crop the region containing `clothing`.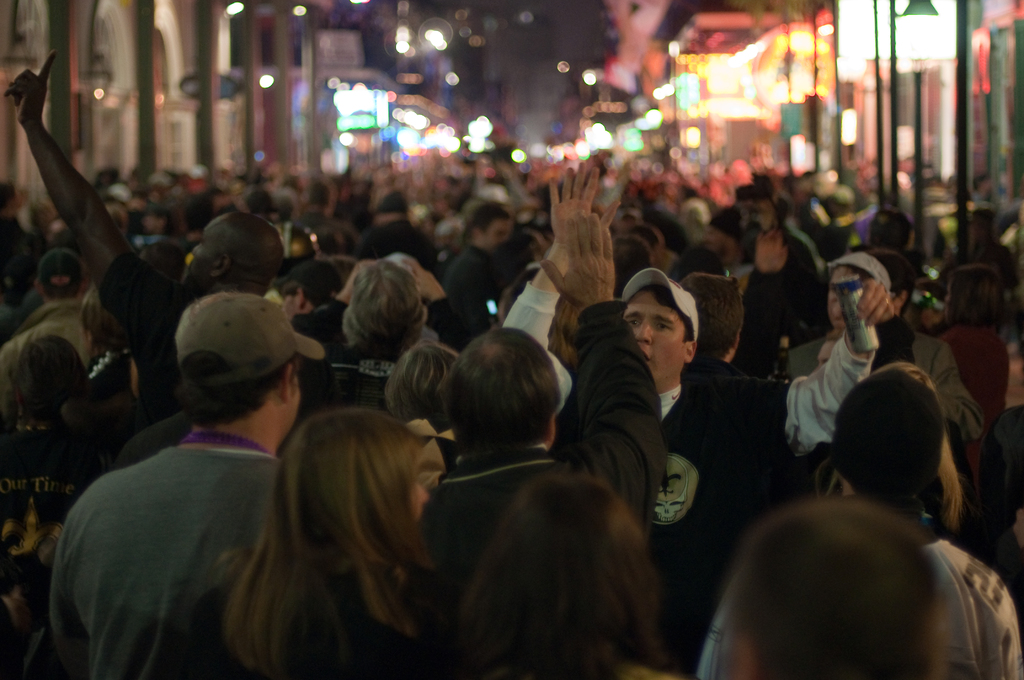
Crop region: Rect(414, 302, 660, 584).
